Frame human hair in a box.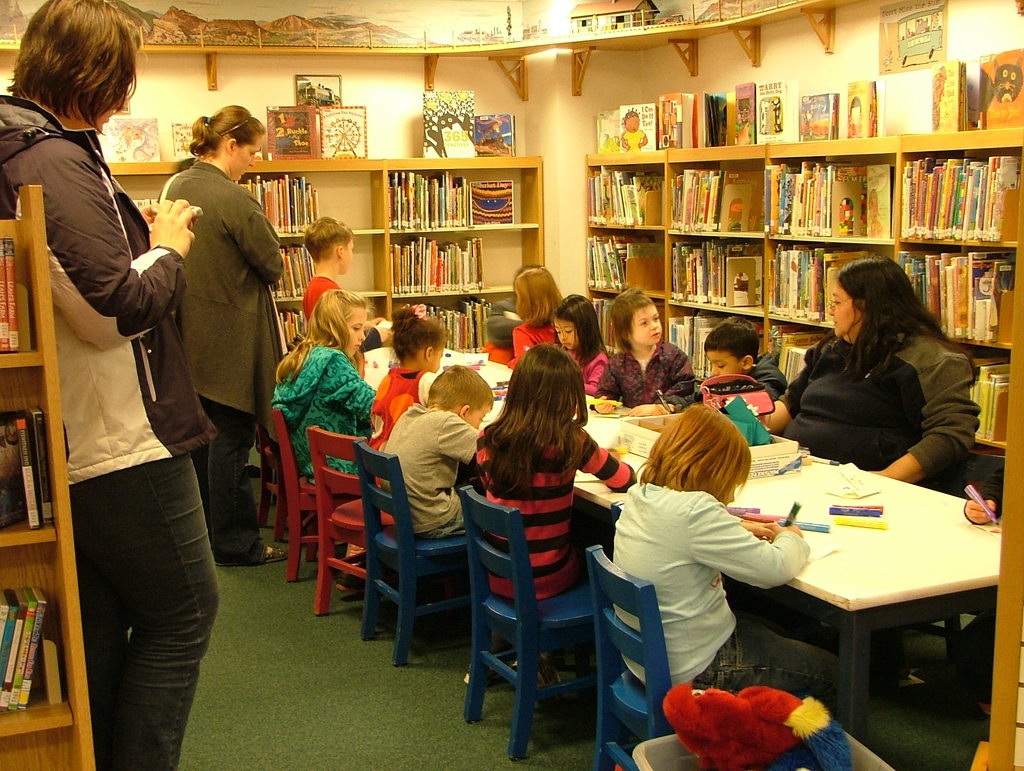
l=479, t=341, r=590, b=501.
